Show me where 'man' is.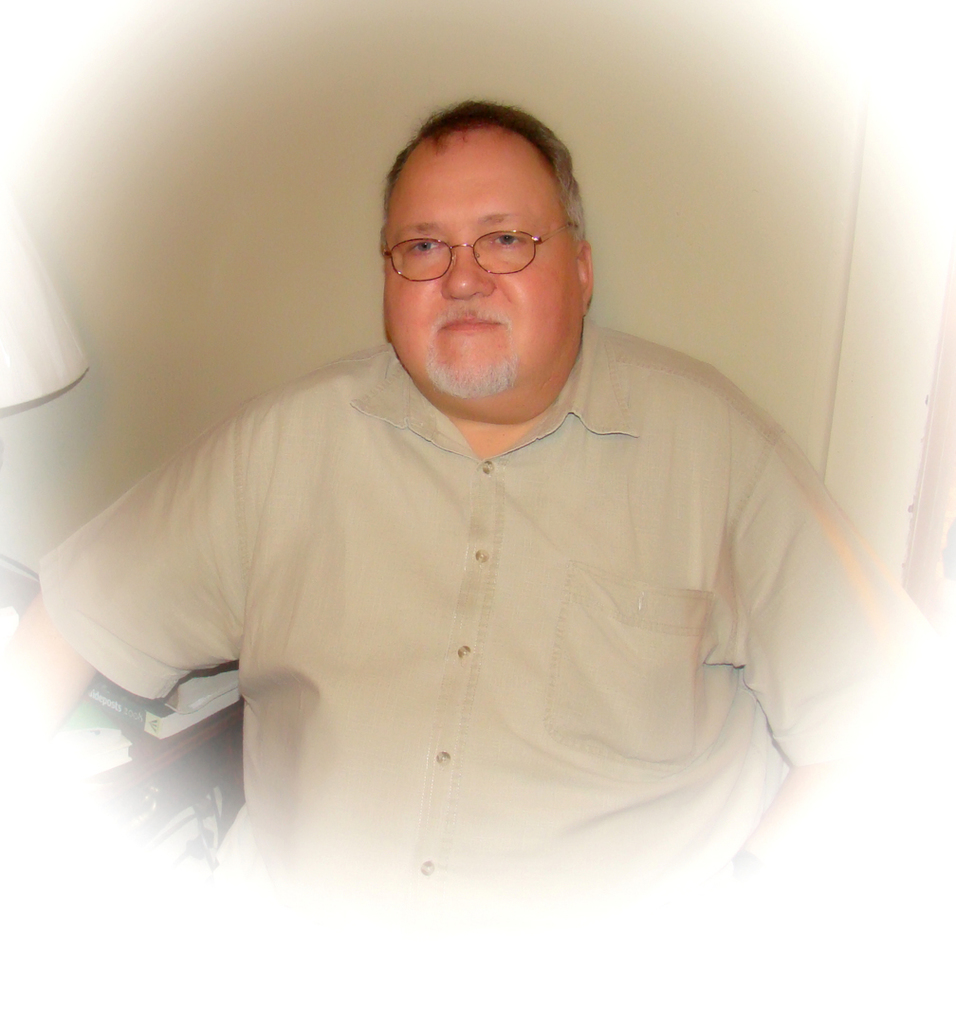
'man' is at bbox=[61, 71, 899, 912].
